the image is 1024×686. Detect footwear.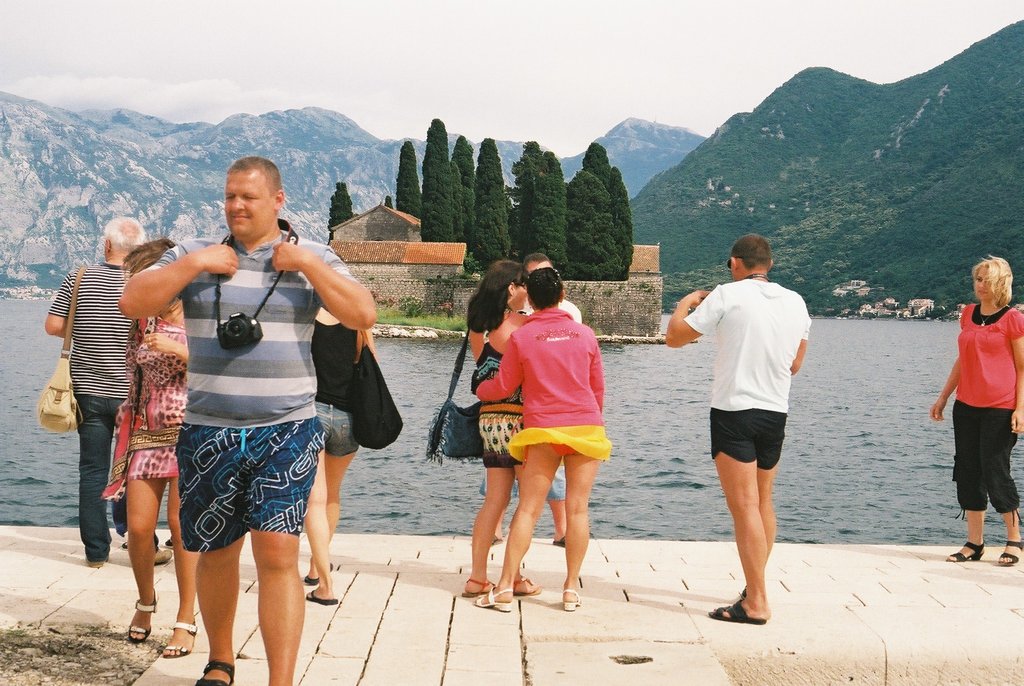
Detection: locate(564, 589, 580, 612).
